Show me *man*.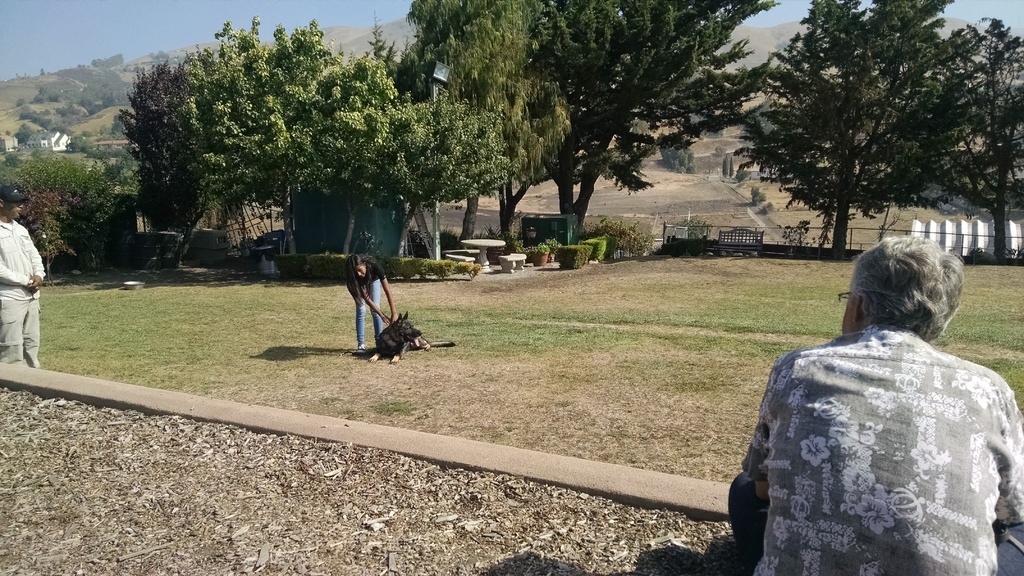
*man* is here: box=[0, 183, 52, 364].
